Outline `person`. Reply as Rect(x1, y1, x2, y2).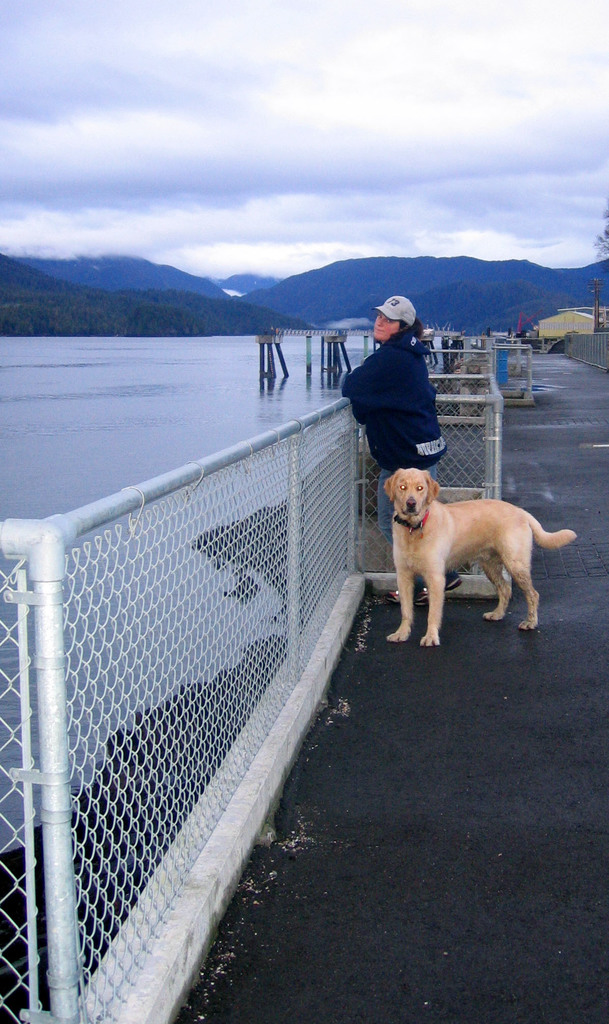
Rect(101, 296, 450, 662).
